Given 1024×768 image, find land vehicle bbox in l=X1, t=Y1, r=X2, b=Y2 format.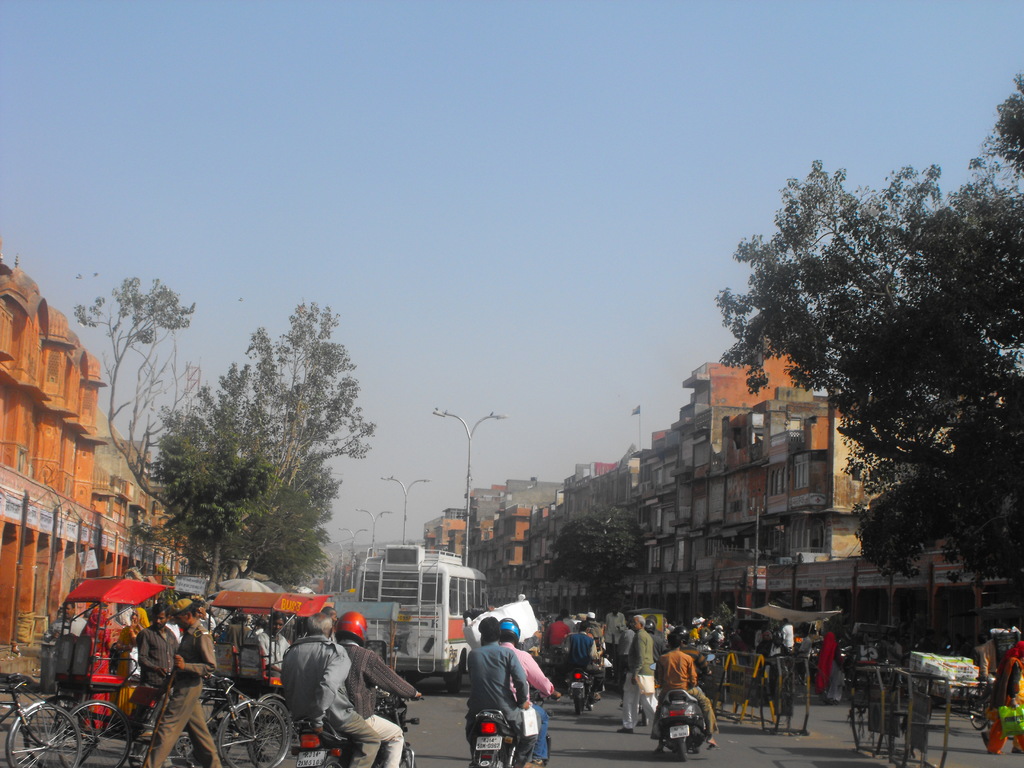
l=56, t=573, r=290, b=767.
